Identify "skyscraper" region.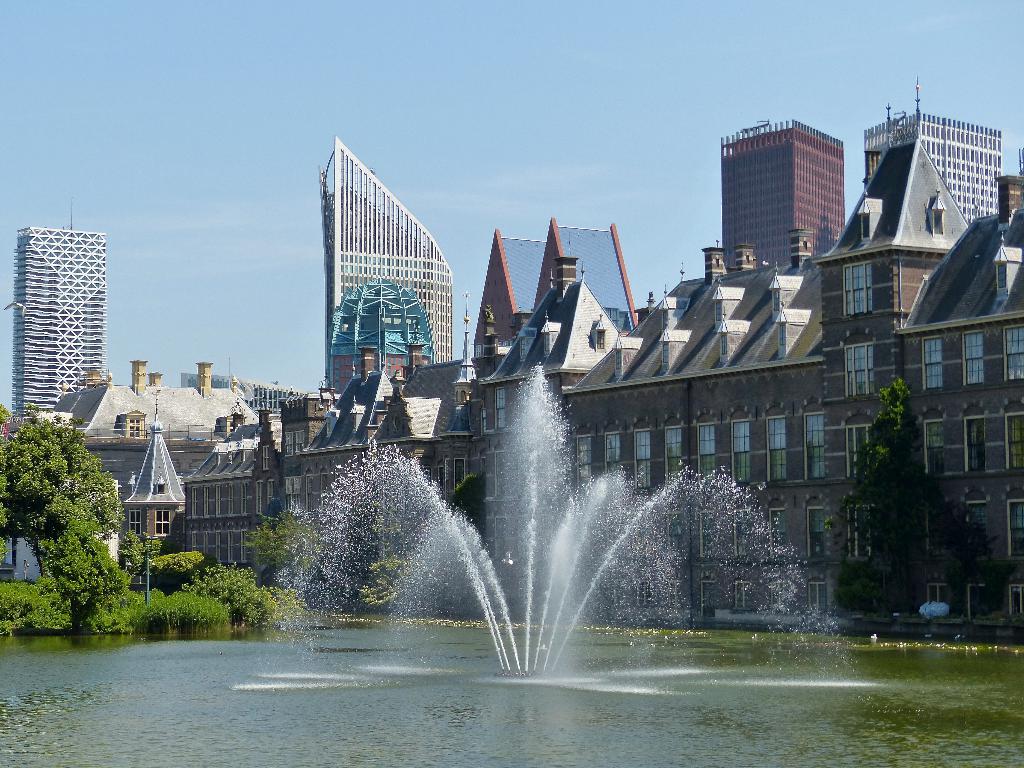
Region: [left=0, top=208, right=116, bottom=413].
